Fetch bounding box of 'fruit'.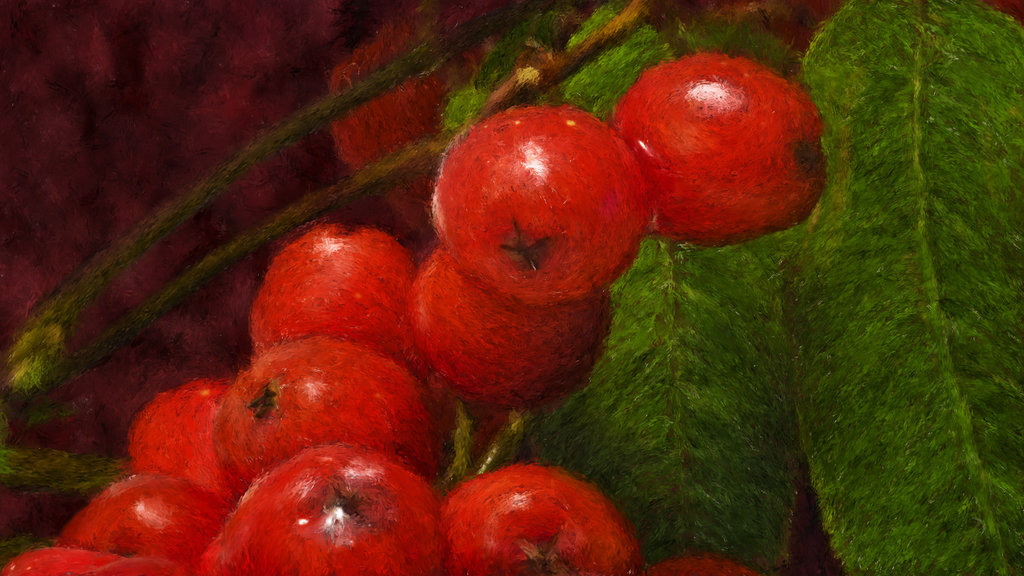
Bbox: 620/47/834/244.
